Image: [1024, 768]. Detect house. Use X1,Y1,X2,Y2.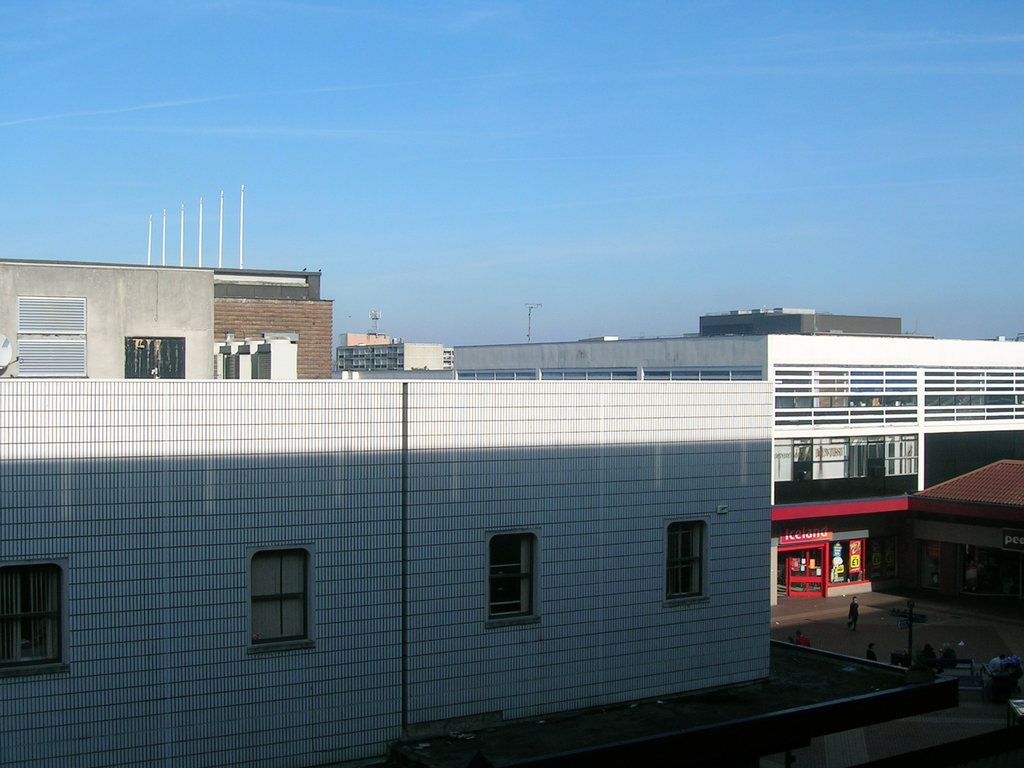
696,306,900,340.
